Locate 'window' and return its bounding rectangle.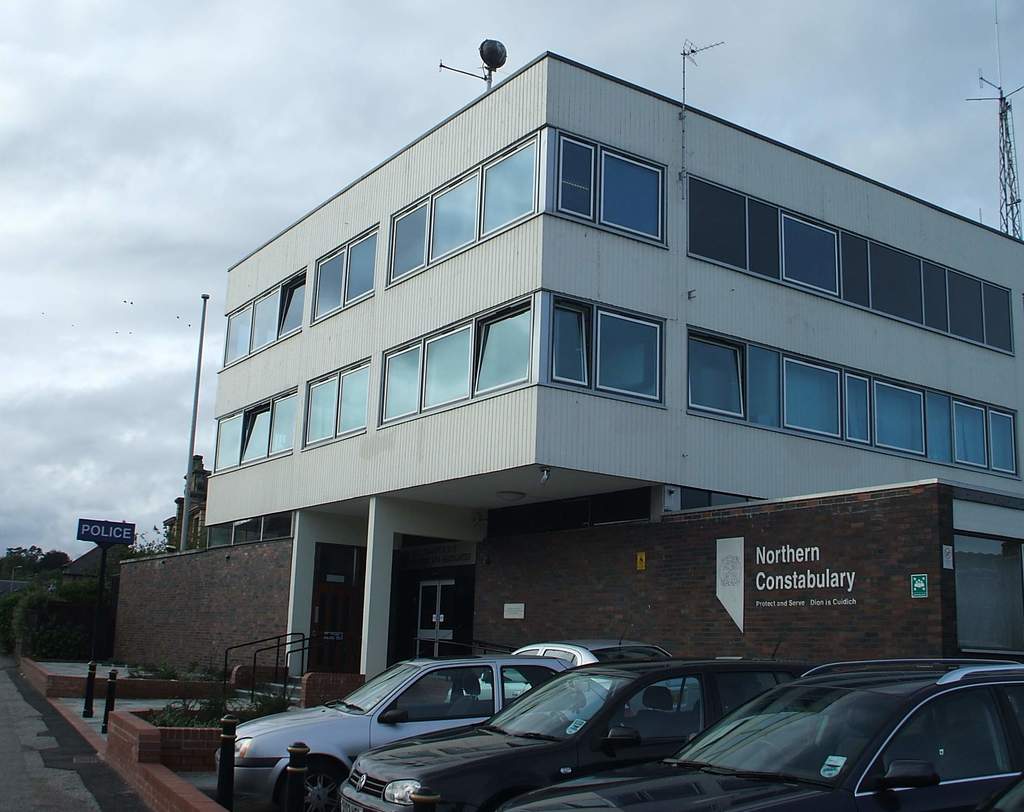
428/160/481/264.
